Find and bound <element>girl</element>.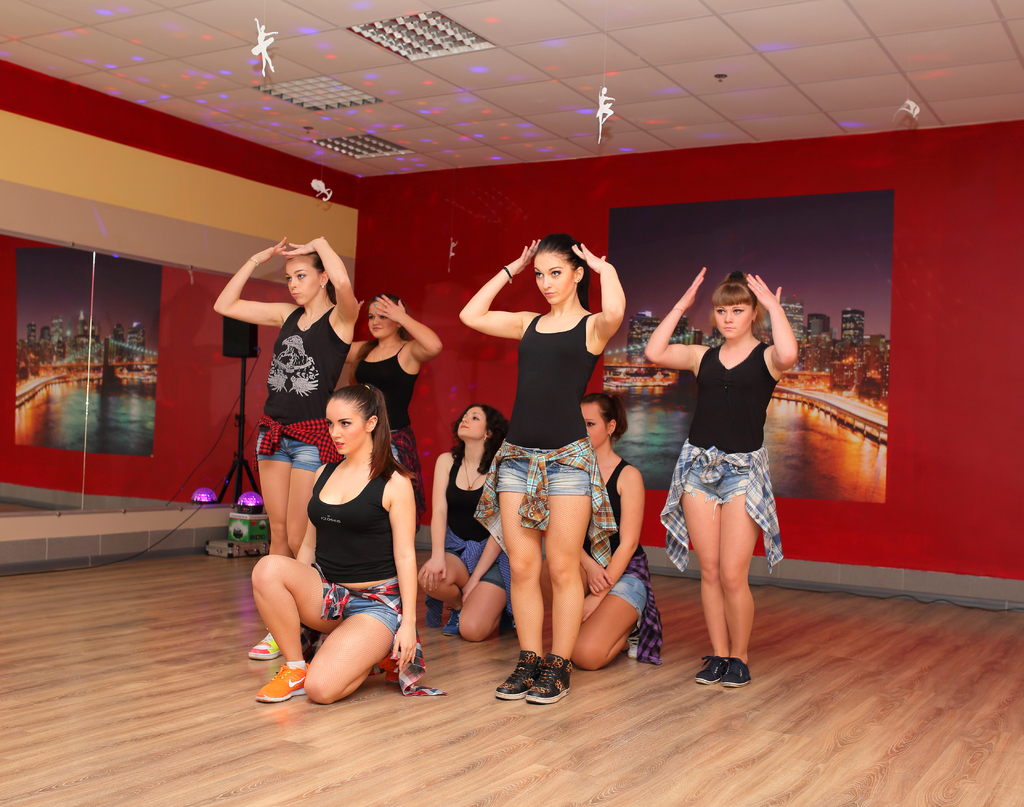
Bound: left=250, top=385, right=419, bottom=705.
